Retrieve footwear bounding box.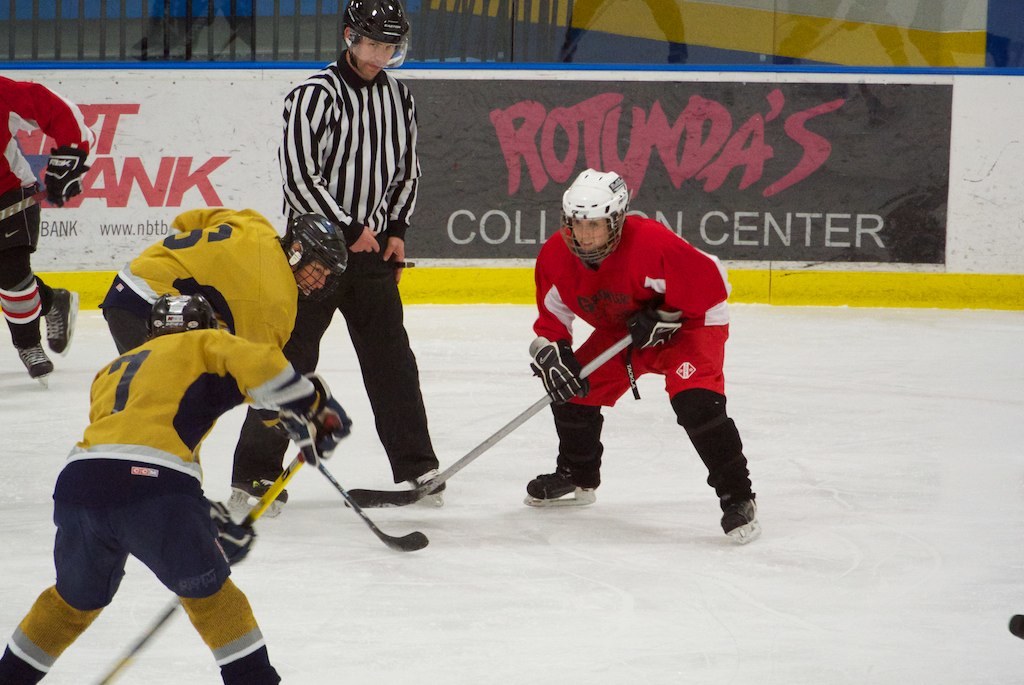
Bounding box: [x1=420, y1=464, x2=446, y2=500].
